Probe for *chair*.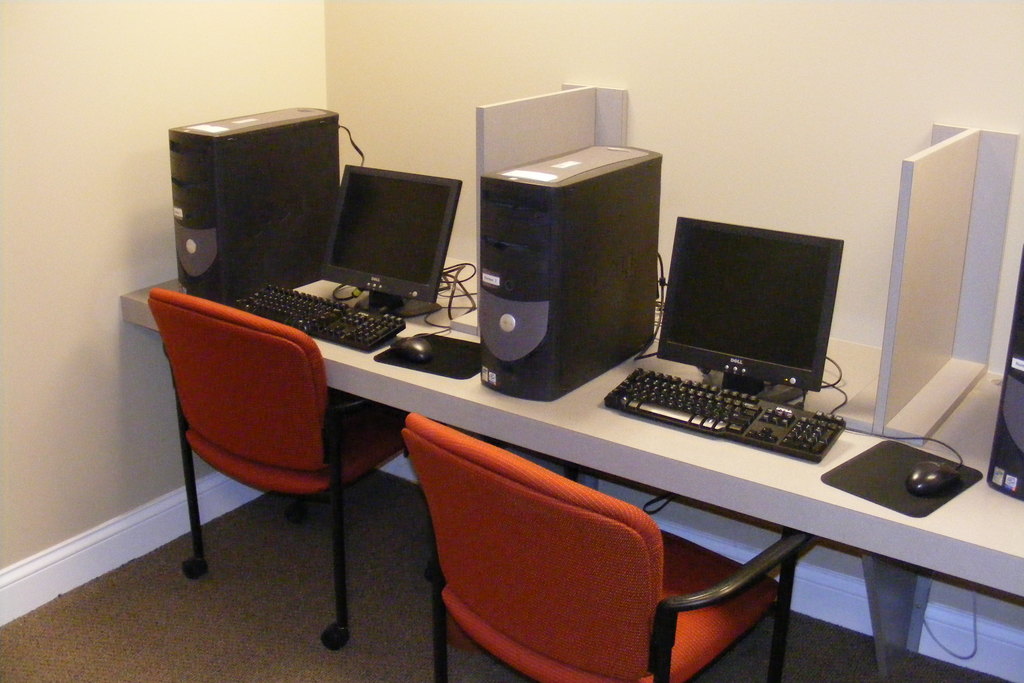
Probe result: (385,420,731,666).
